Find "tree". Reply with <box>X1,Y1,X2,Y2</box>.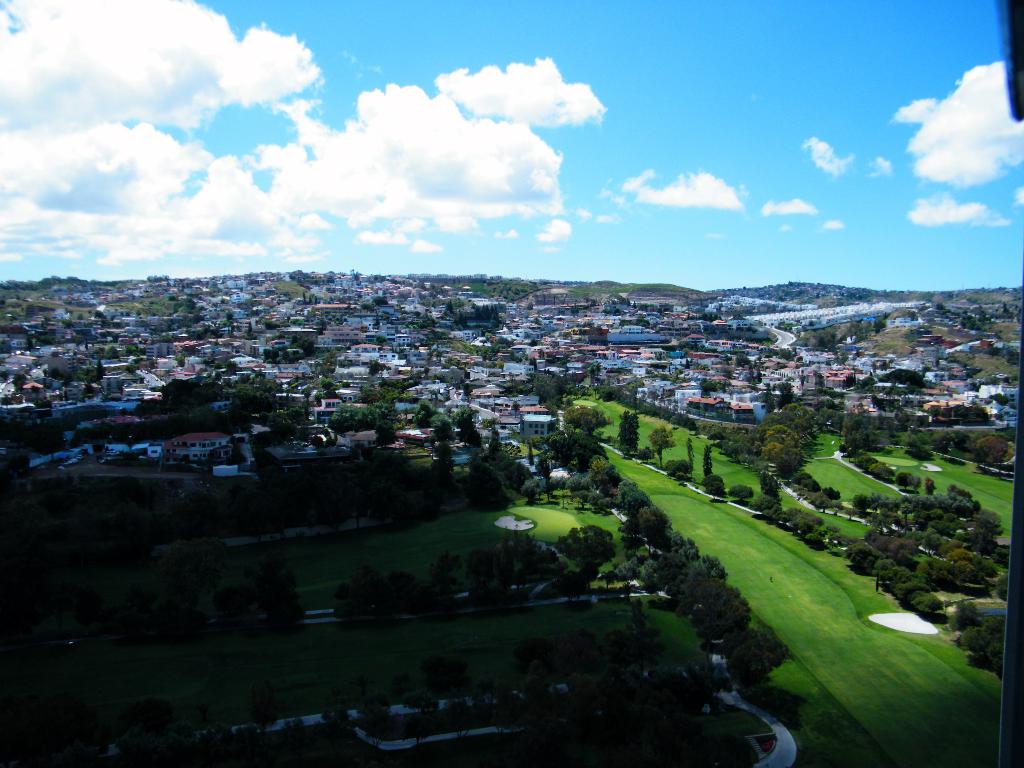
<box>897,495,914,522</box>.
